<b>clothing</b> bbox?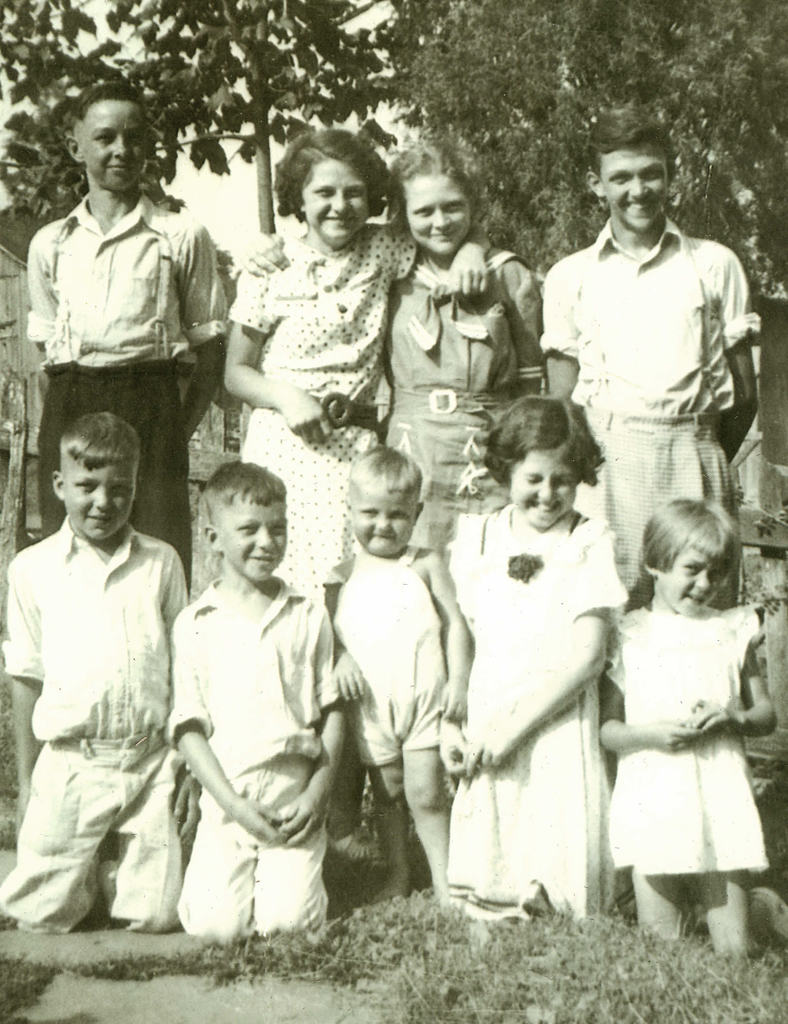
region(535, 211, 767, 597)
